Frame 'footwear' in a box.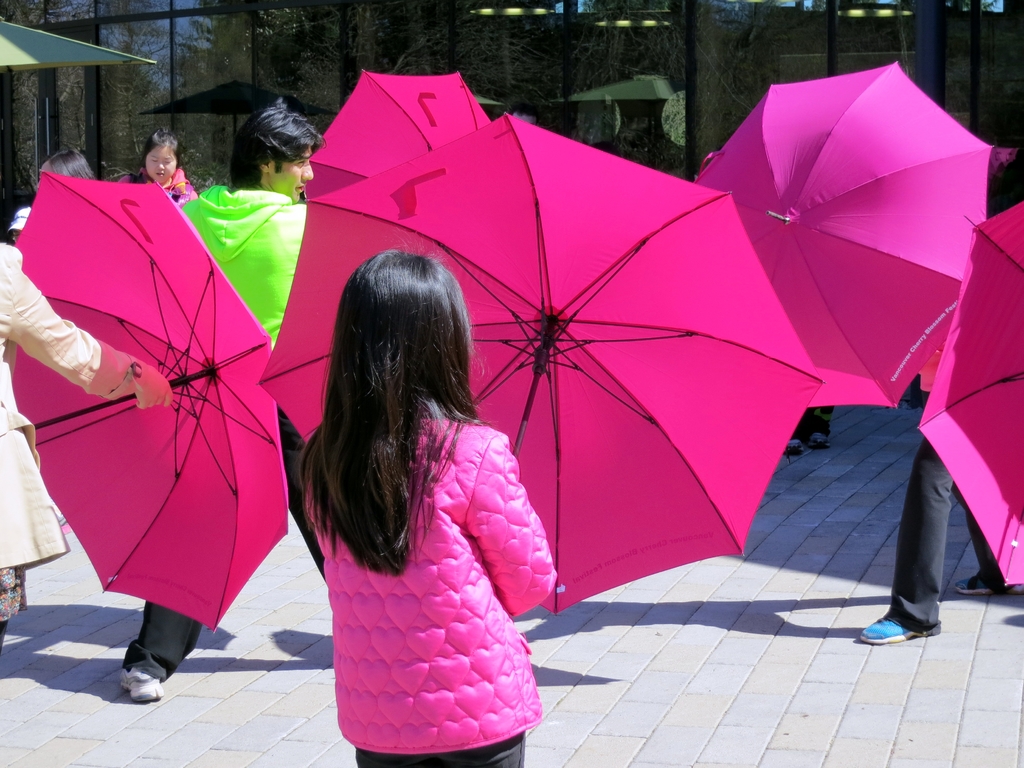
left=813, top=430, right=835, bottom=447.
